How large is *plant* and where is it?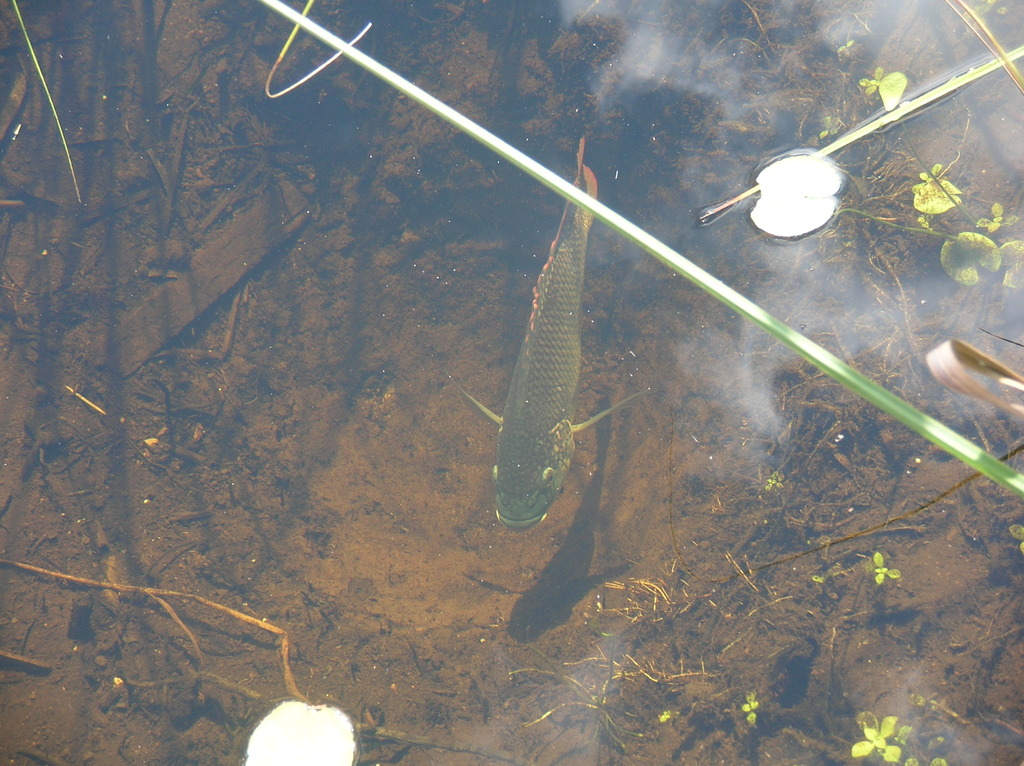
Bounding box: bbox(864, 543, 904, 586).
